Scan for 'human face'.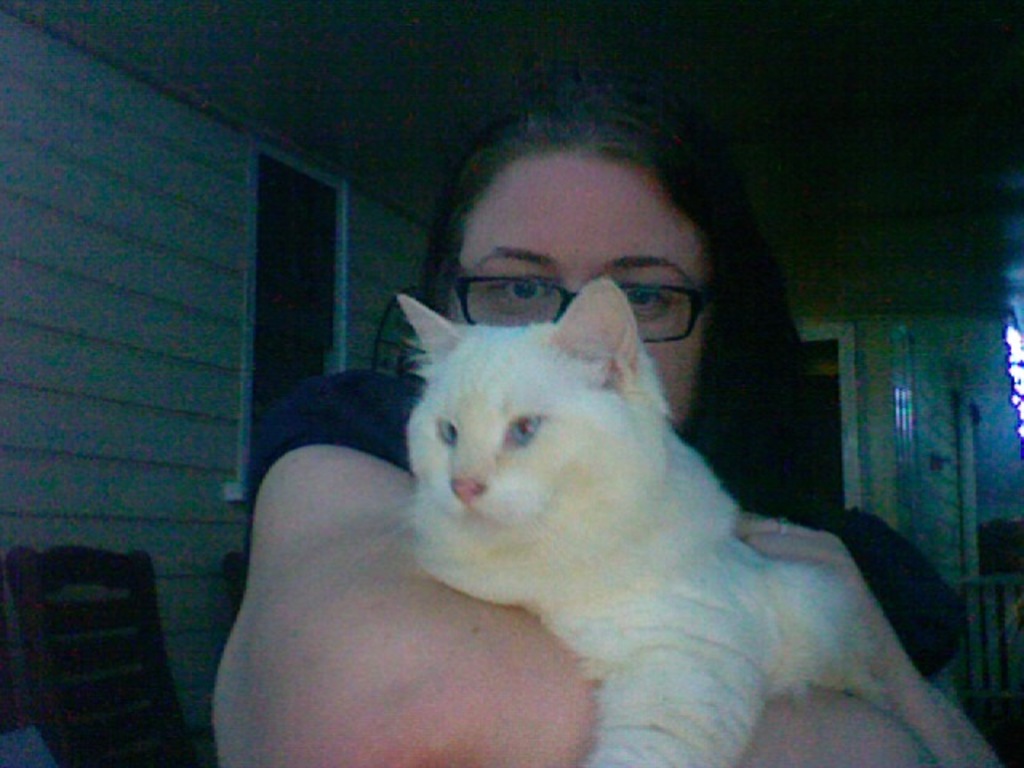
Scan result: box=[450, 162, 706, 434].
